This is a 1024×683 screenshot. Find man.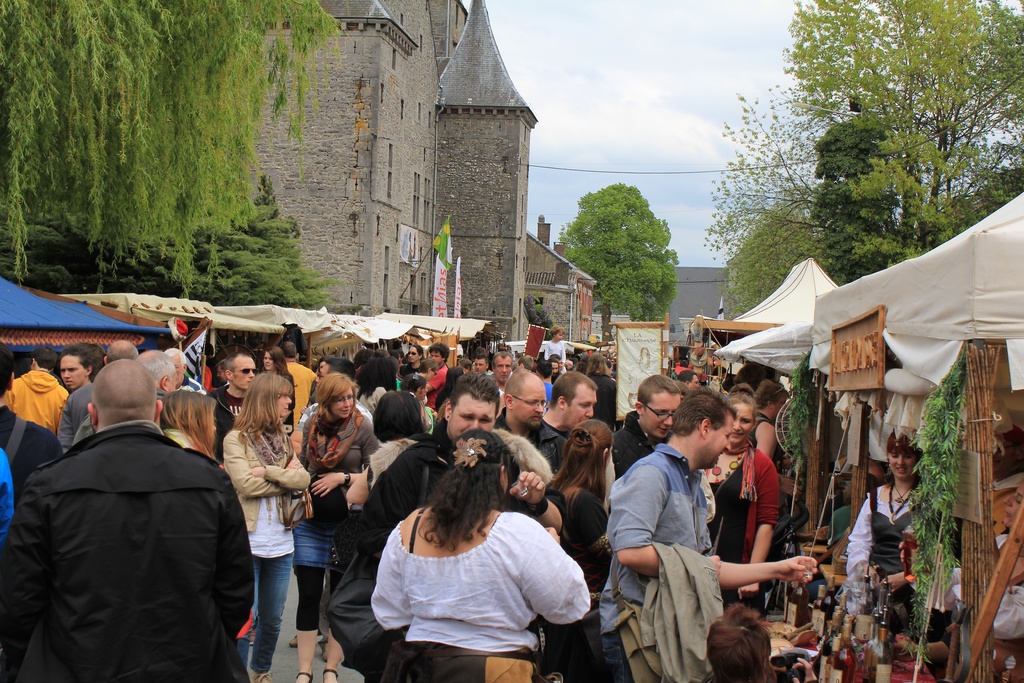
Bounding box: locate(60, 342, 95, 388).
